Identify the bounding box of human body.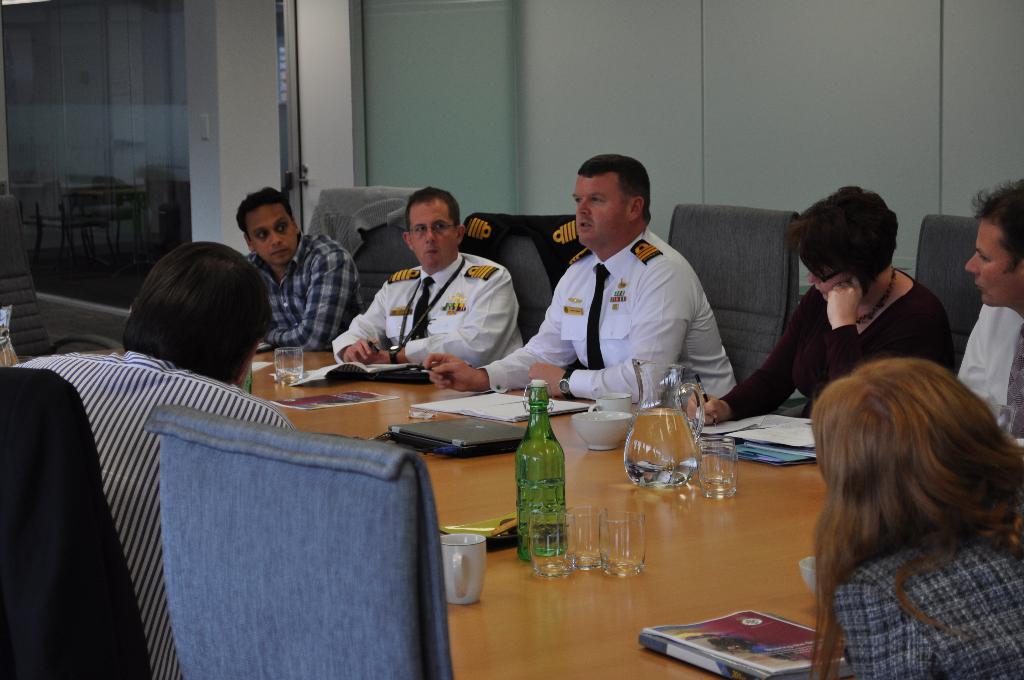
bbox=[247, 238, 377, 360].
